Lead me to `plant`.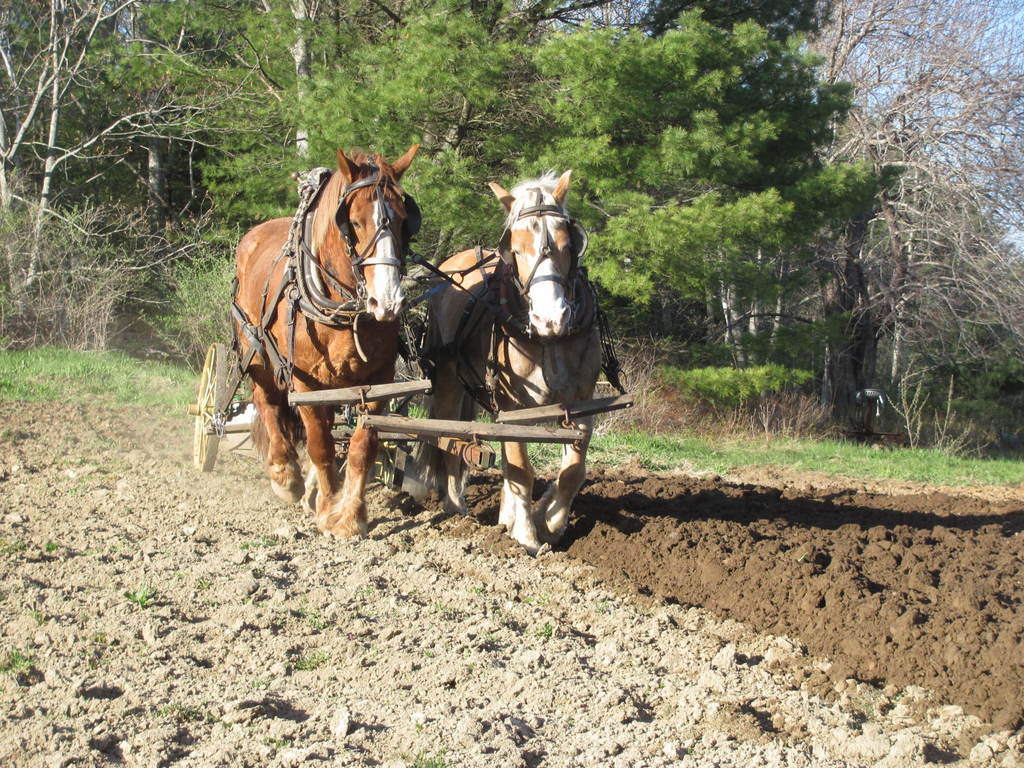
Lead to select_region(241, 527, 278, 554).
